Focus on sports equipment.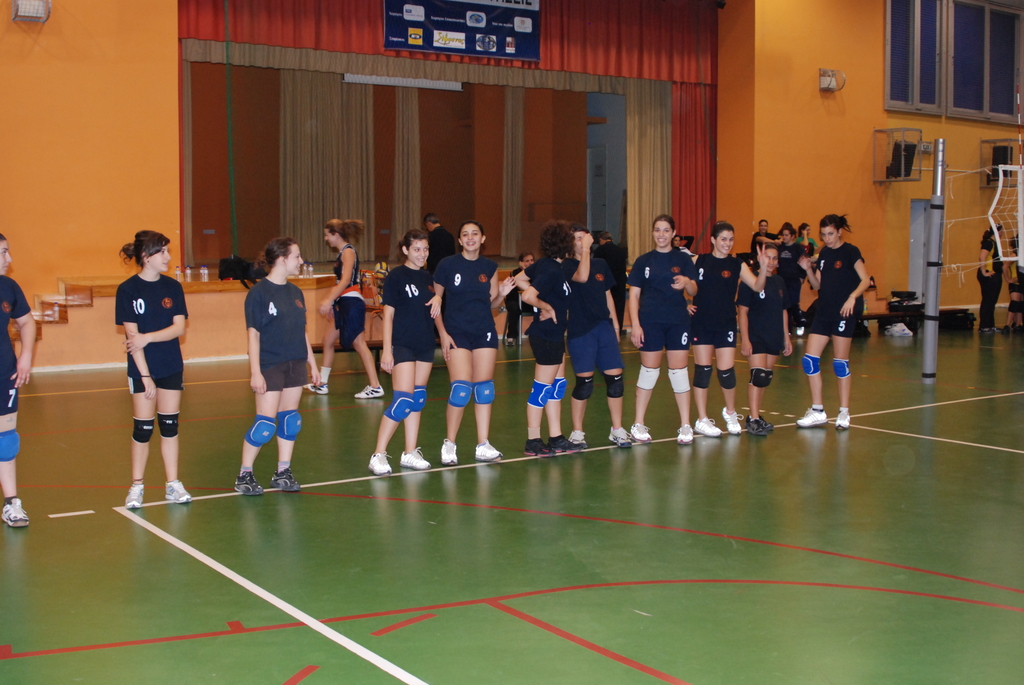
Focused at bbox=[572, 428, 587, 449].
